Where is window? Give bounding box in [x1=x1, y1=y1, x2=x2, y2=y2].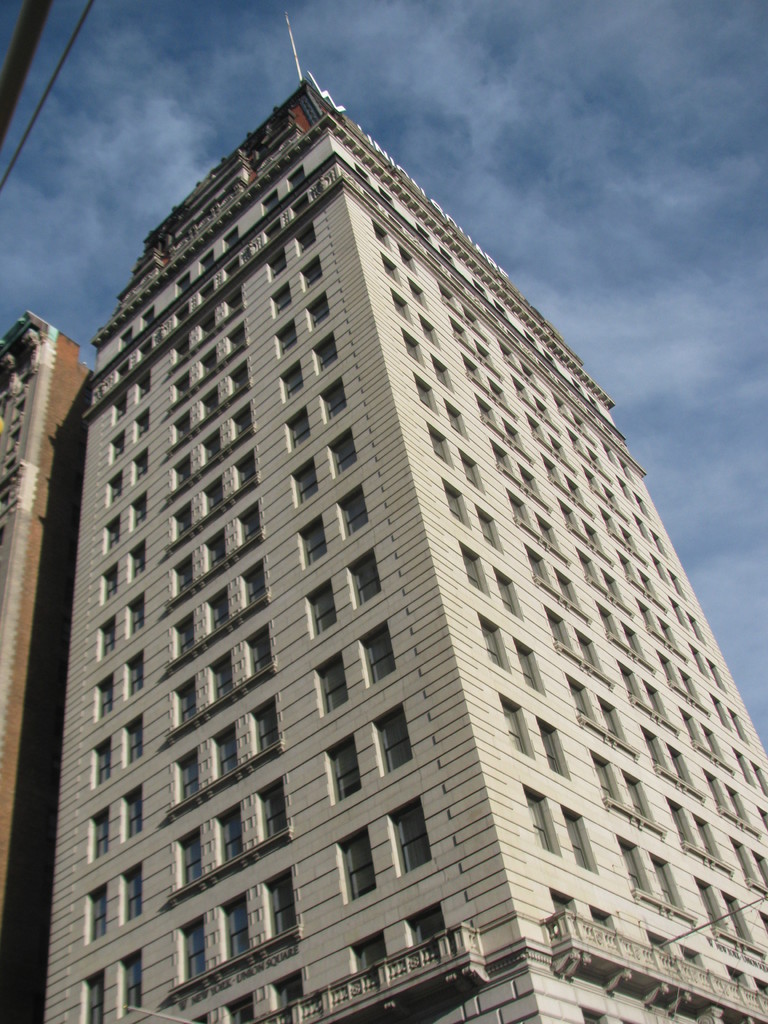
[x1=543, y1=604, x2=574, y2=652].
